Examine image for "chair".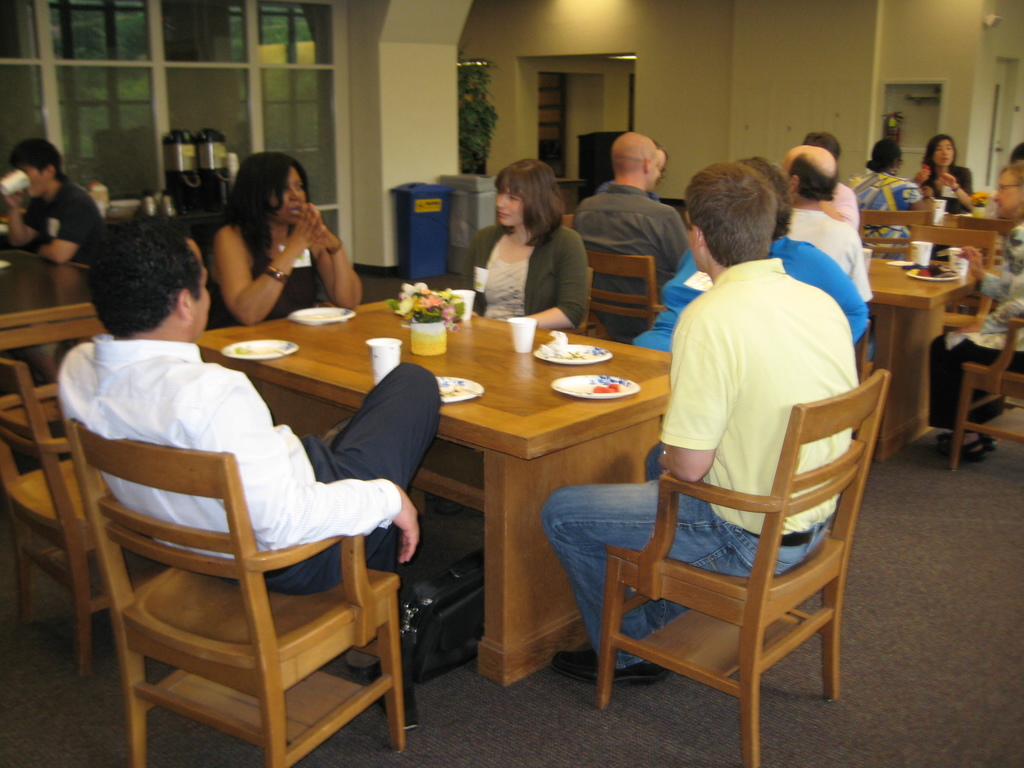
Examination result: <bbox>0, 364, 157, 668</bbox>.
